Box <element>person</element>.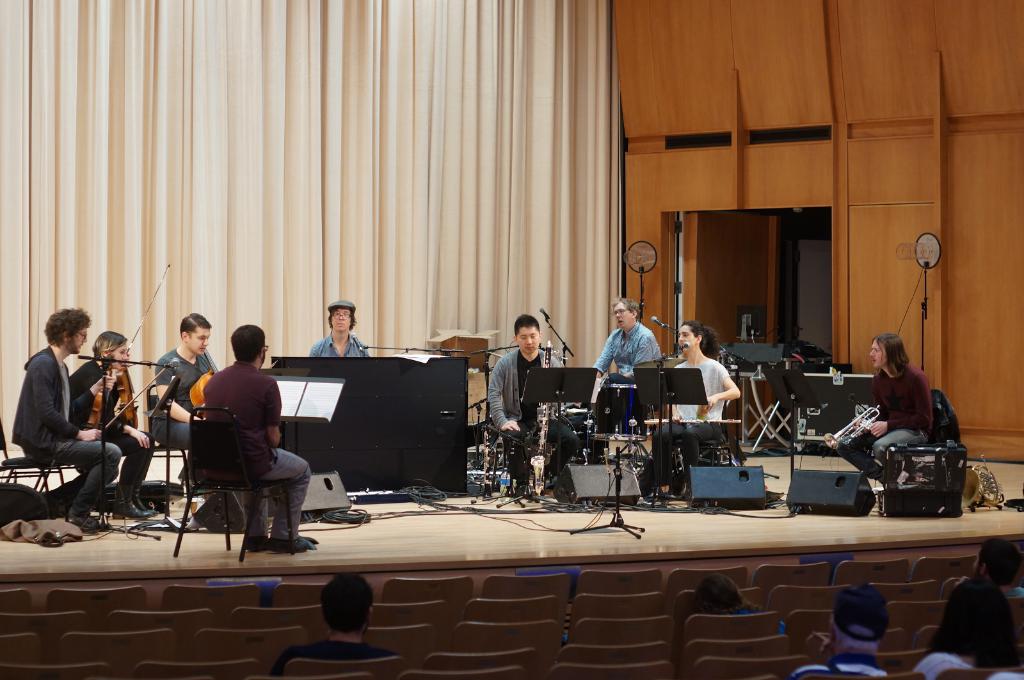
bbox=(72, 328, 164, 525).
